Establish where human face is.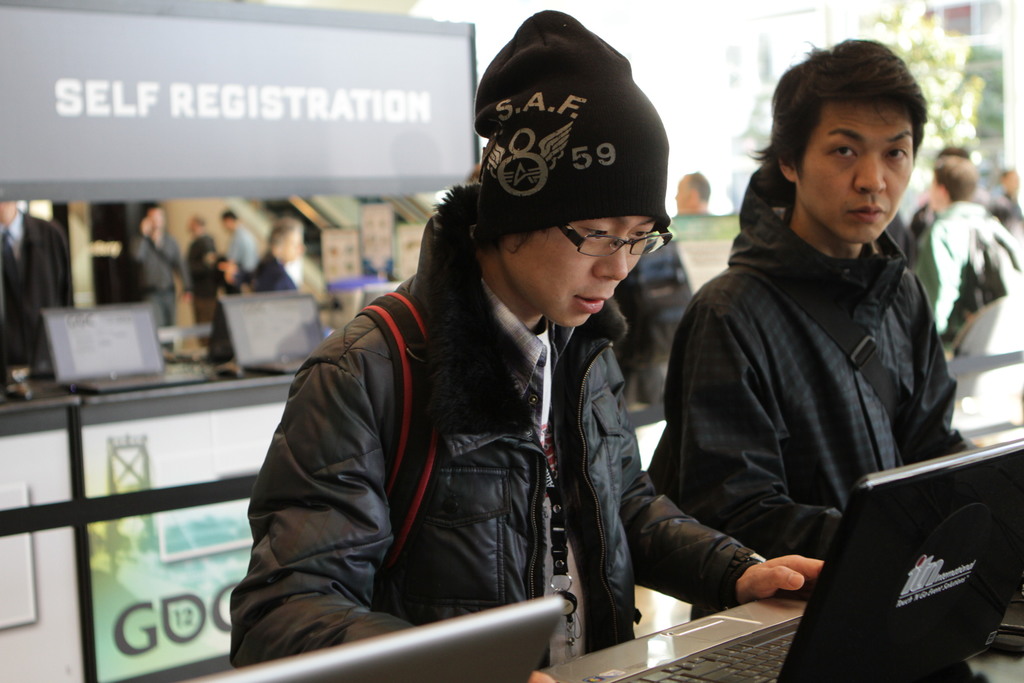
Established at left=675, top=175, right=695, bottom=210.
